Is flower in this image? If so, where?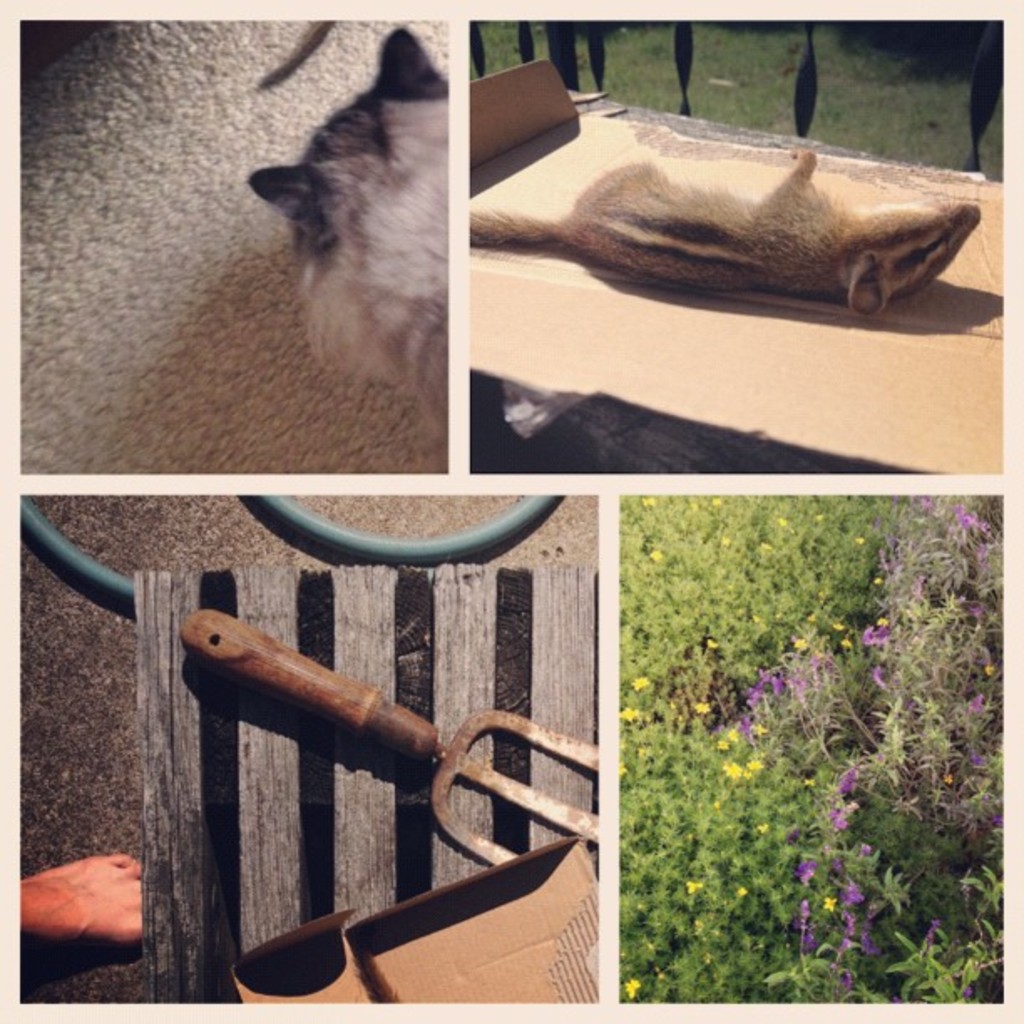
Yes, at locate(880, 614, 890, 621).
